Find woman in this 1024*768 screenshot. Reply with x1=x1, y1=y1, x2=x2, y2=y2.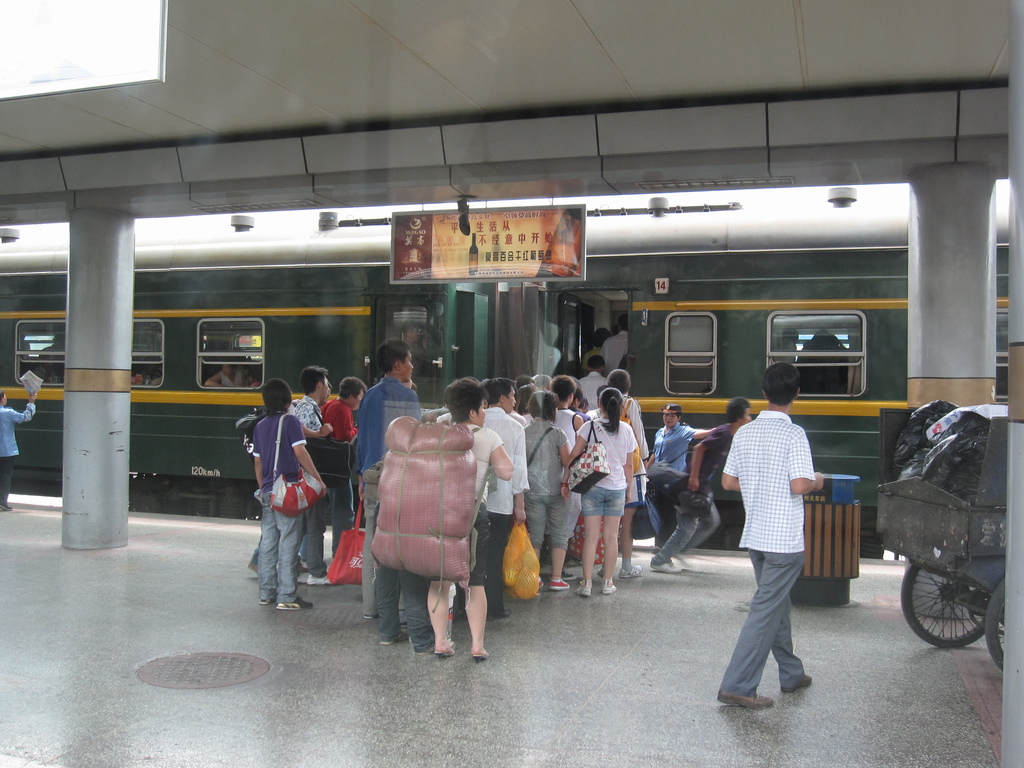
x1=513, y1=392, x2=564, y2=581.
